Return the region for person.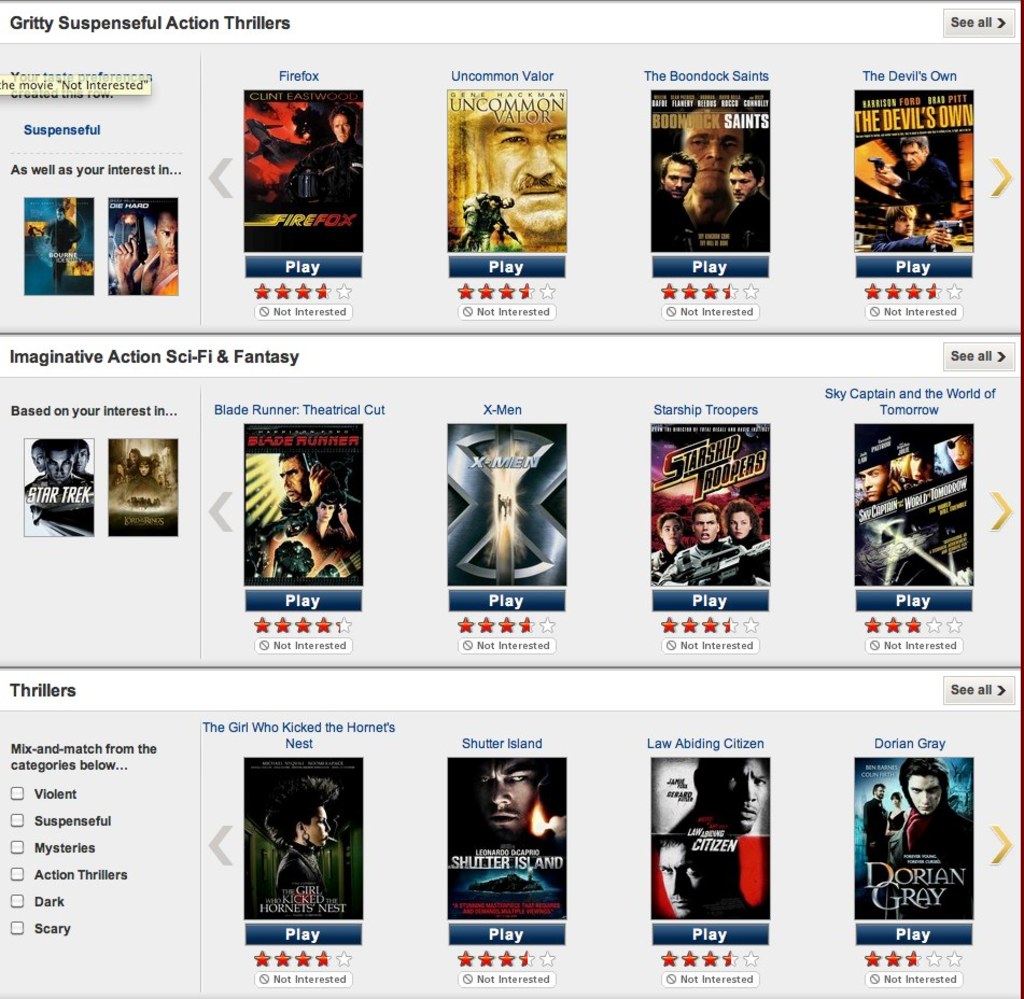
(x1=727, y1=489, x2=772, y2=578).
